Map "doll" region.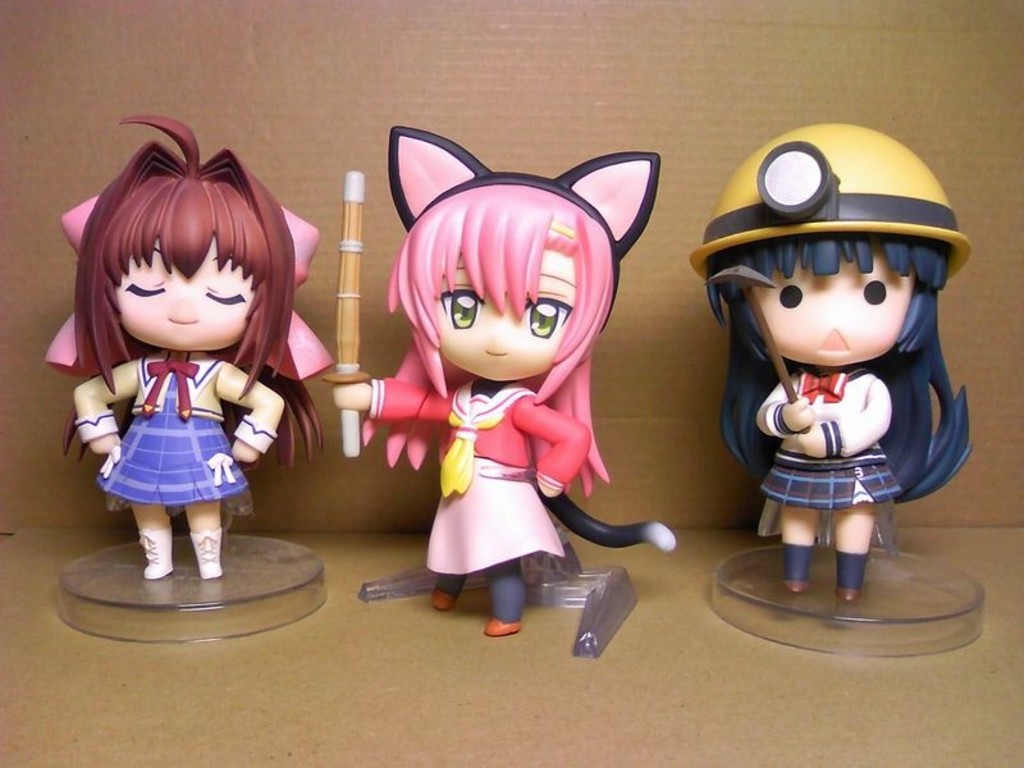
Mapped to <bbox>687, 122, 973, 626</bbox>.
